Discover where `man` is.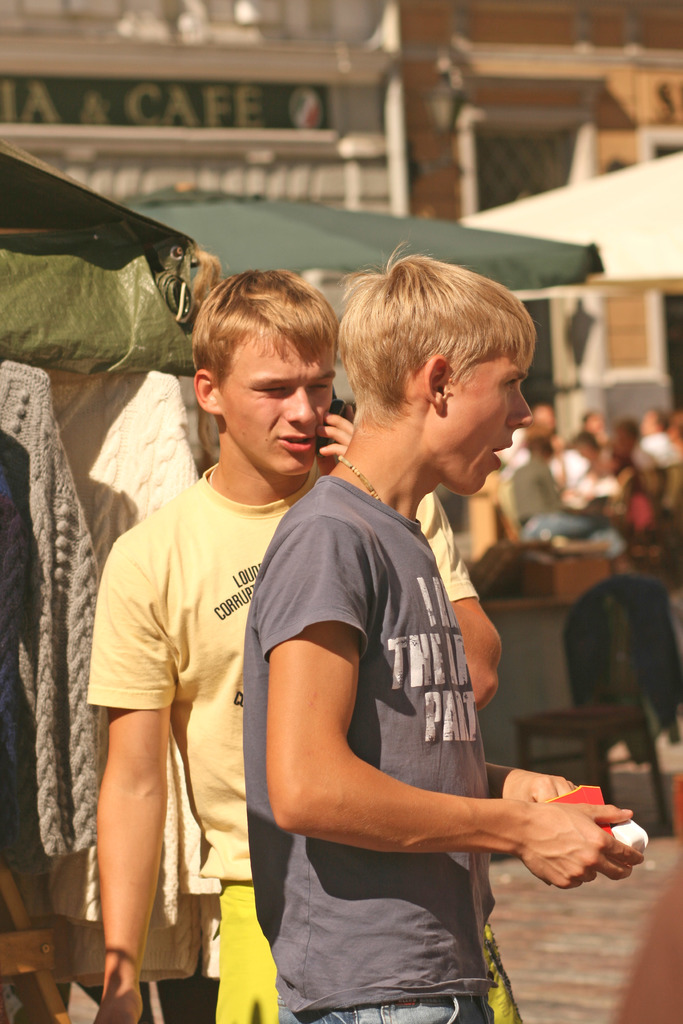
Discovered at [519,433,568,528].
